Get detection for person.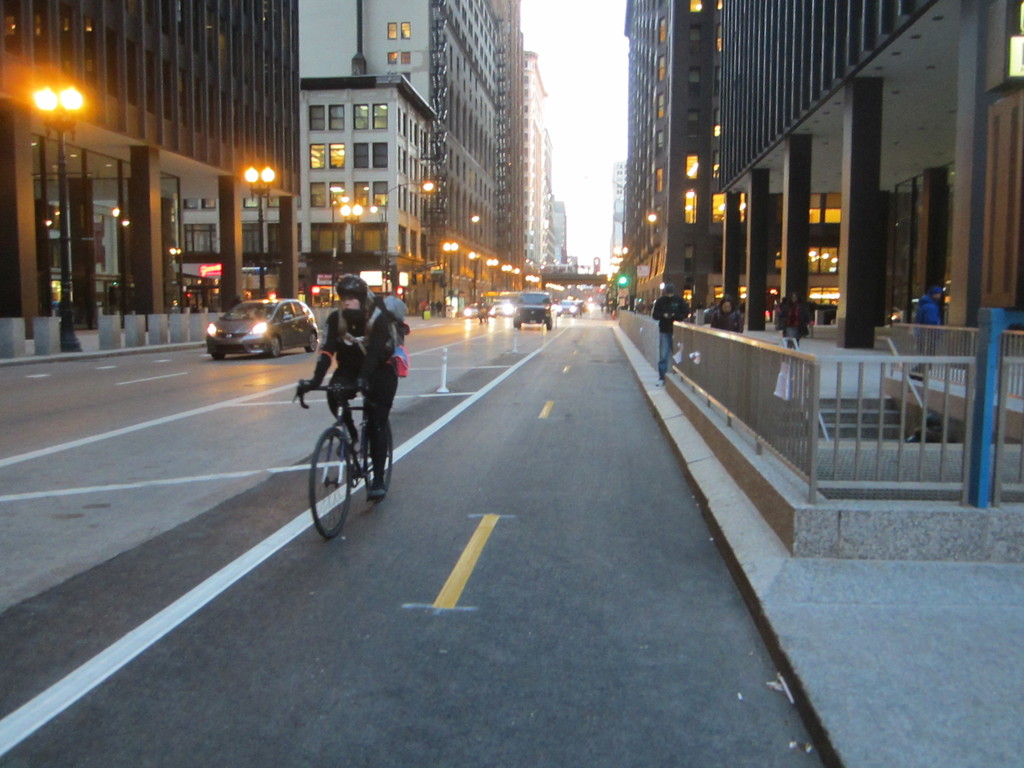
Detection: x1=913 y1=291 x2=944 y2=371.
